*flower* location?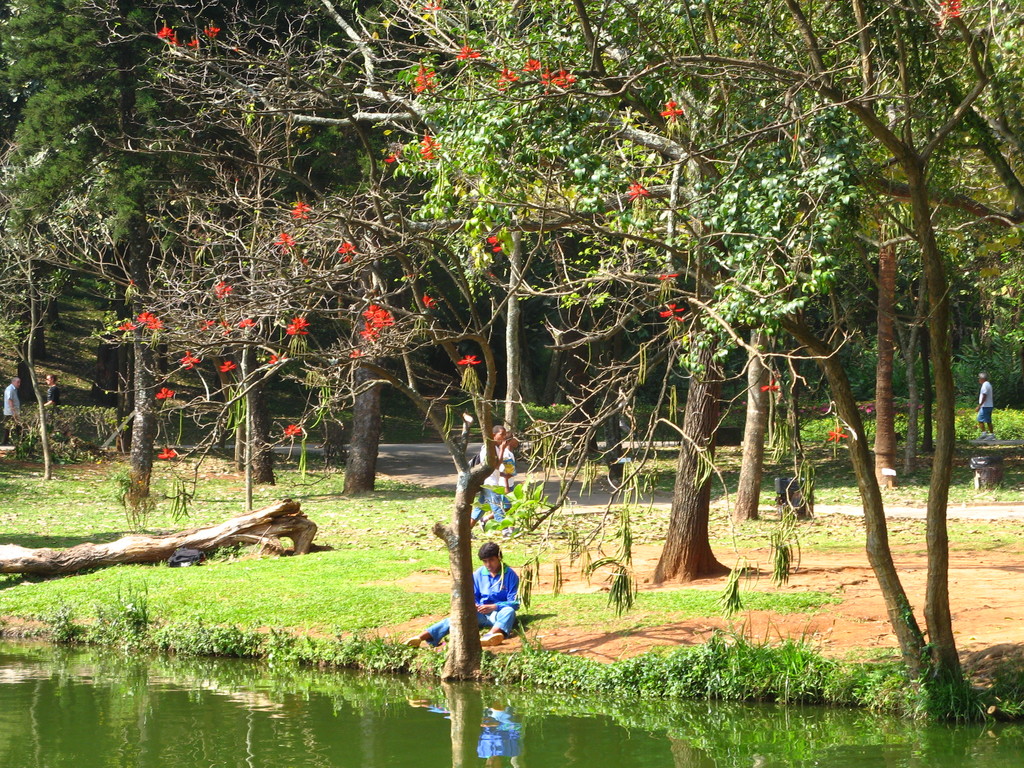
<region>179, 40, 200, 51</region>
